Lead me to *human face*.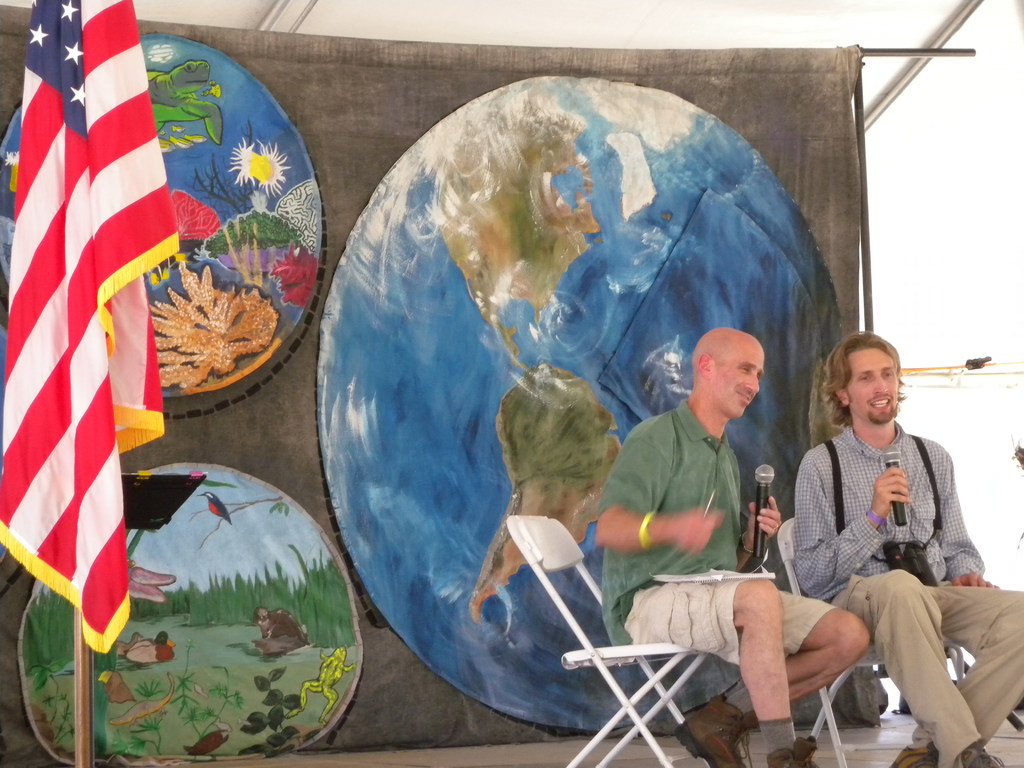
Lead to <region>711, 343, 764, 417</region>.
